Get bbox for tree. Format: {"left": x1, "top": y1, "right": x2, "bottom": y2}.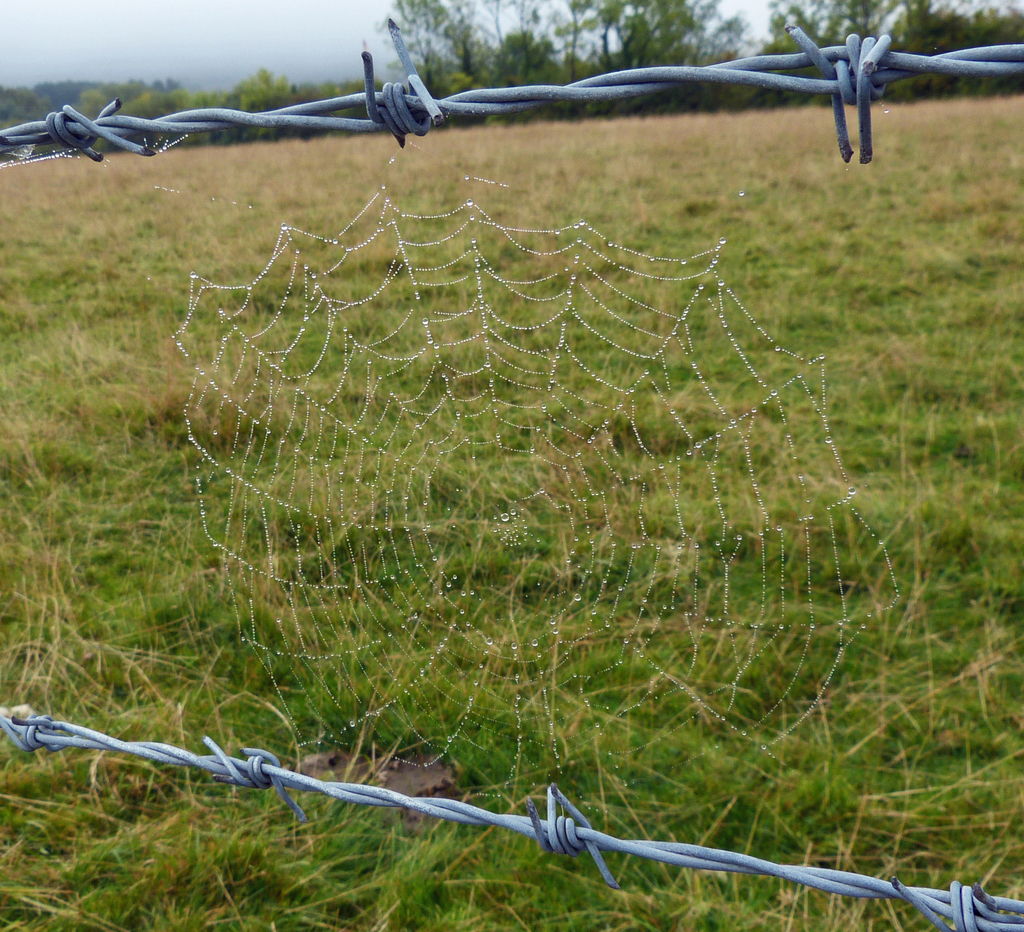
{"left": 579, "top": 0, "right": 783, "bottom": 64}.
